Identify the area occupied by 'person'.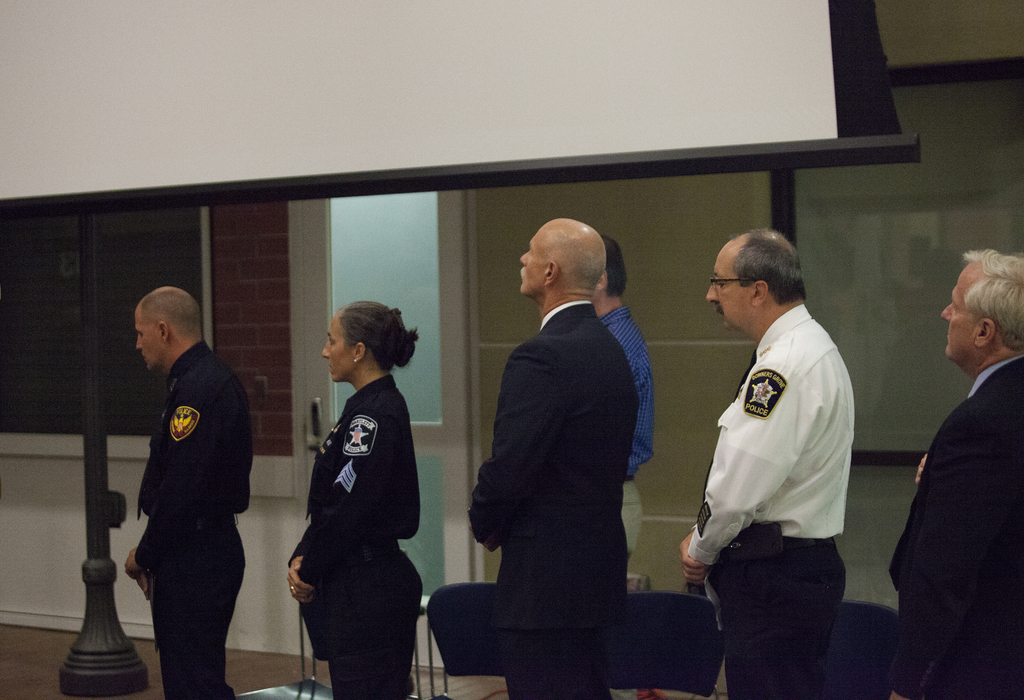
Area: rect(124, 284, 250, 699).
